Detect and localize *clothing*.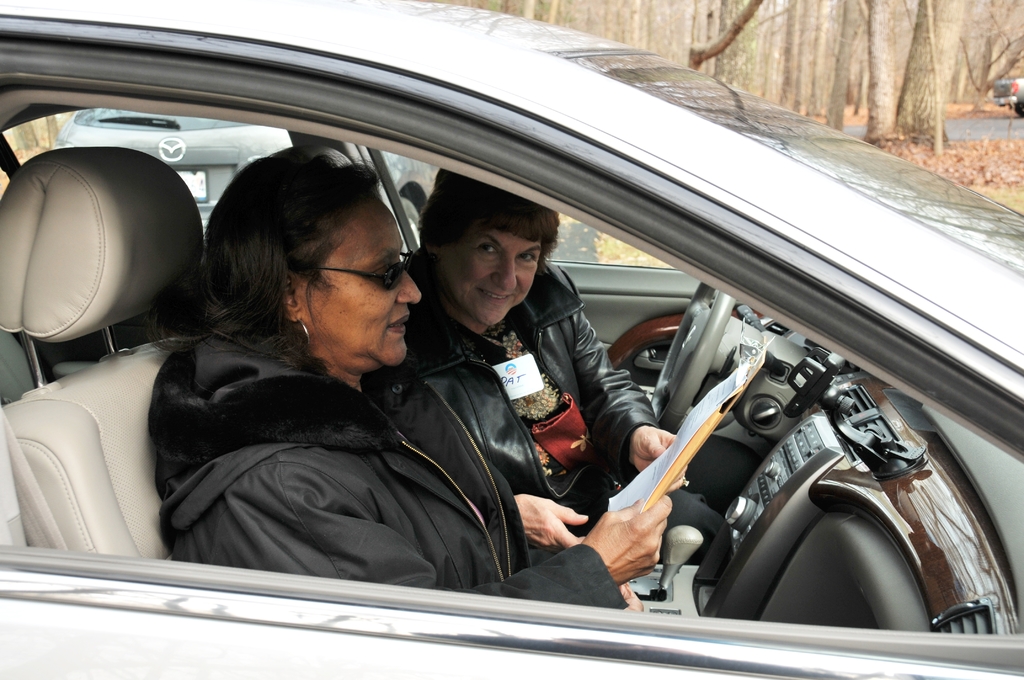
Localized at locate(146, 334, 630, 609).
